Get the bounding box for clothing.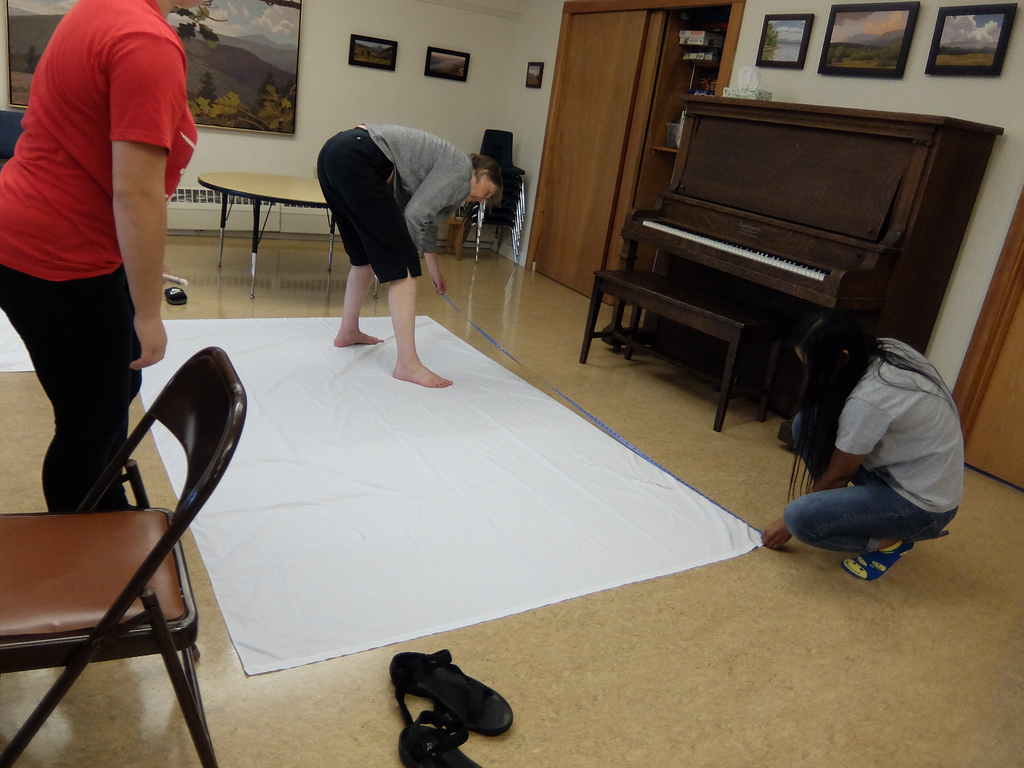
locate(316, 122, 474, 280).
